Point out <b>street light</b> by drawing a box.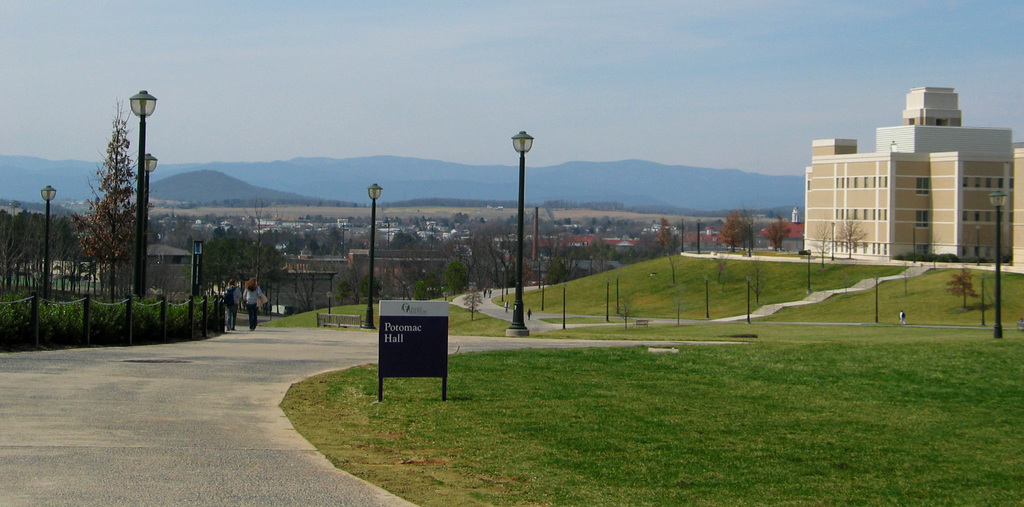
<region>510, 131, 538, 339</region>.
